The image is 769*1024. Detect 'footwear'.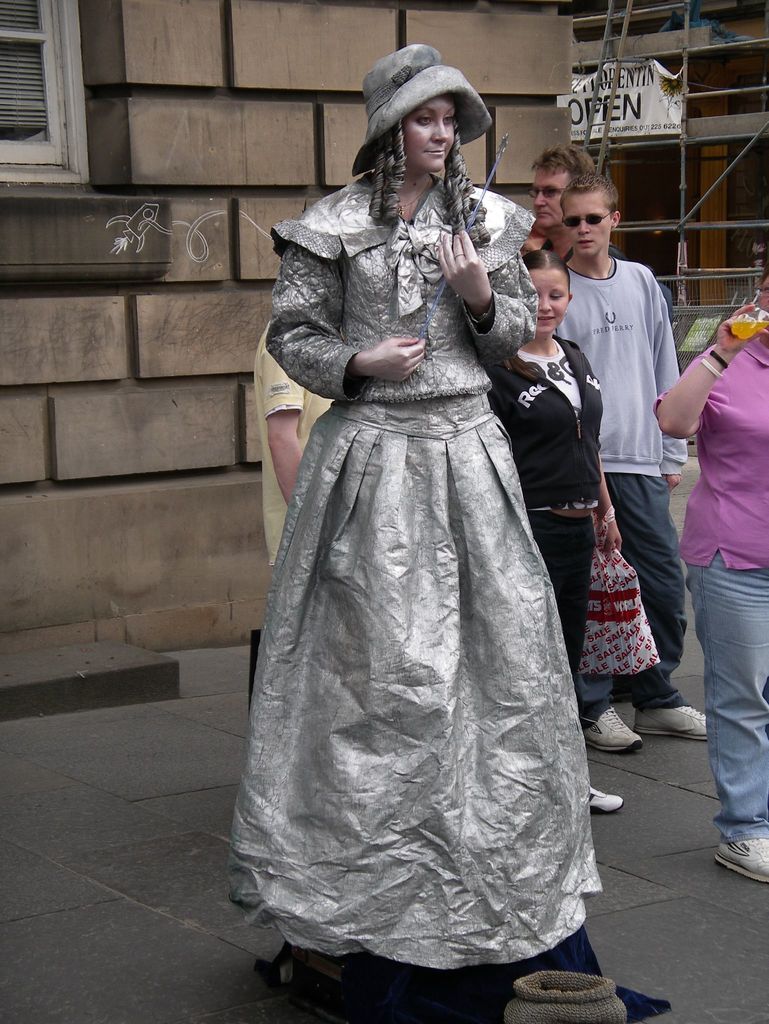
Detection: region(717, 825, 768, 900).
